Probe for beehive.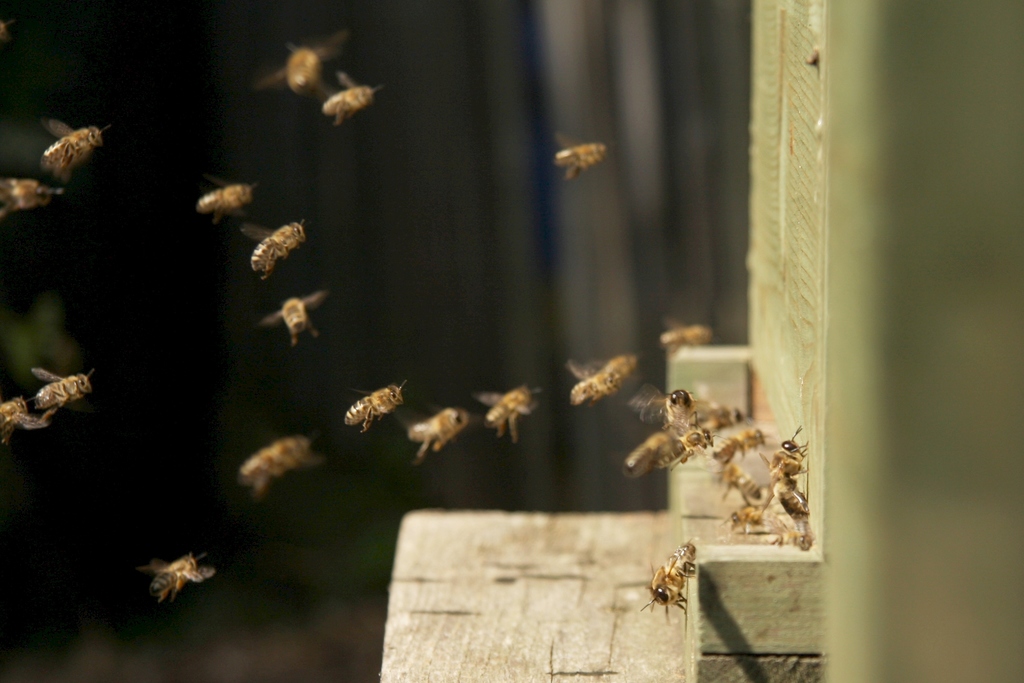
Probe result: pyautogui.locateOnScreen(668, 0, 1023, 682).
